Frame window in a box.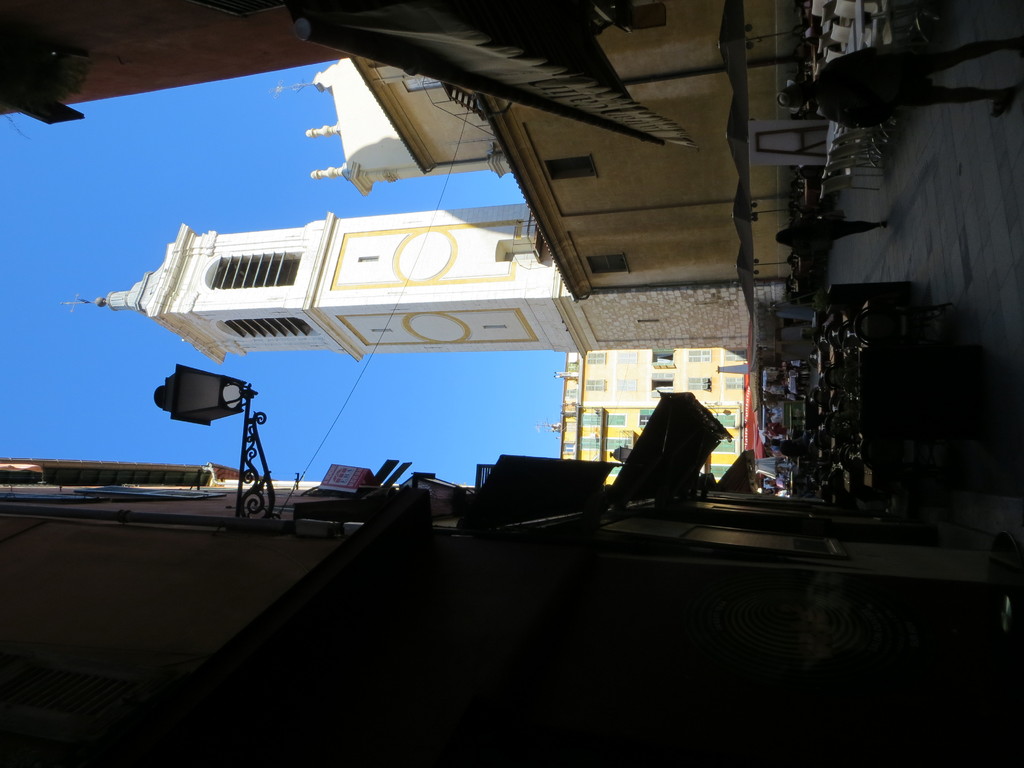
region(579, 436, 599, 449).
